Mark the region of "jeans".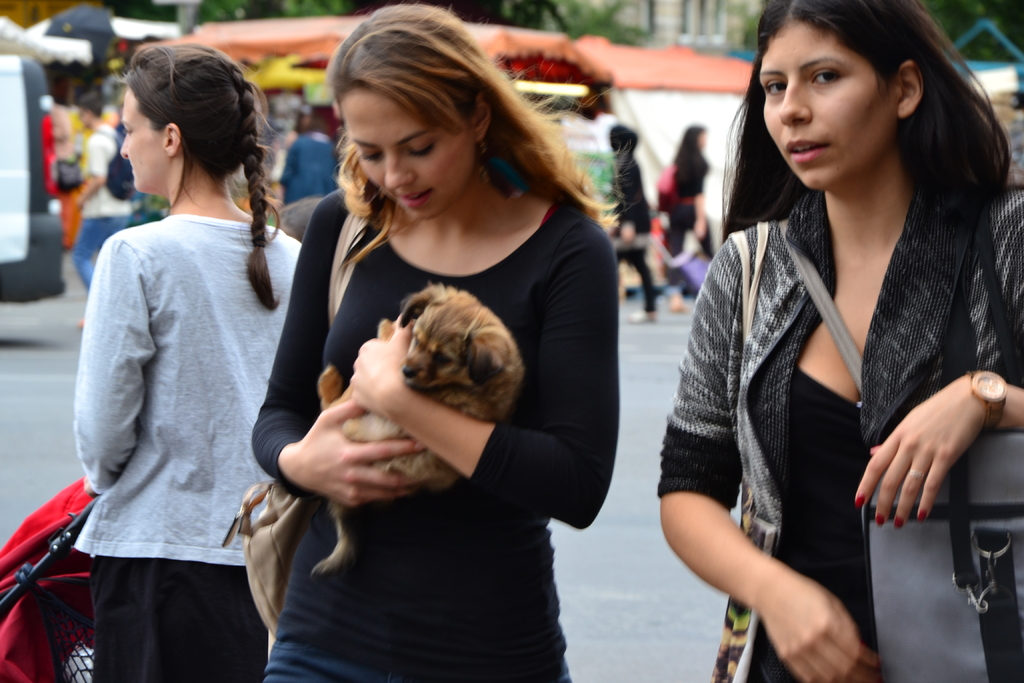
Region: box=[82, 566, 269, 675].
